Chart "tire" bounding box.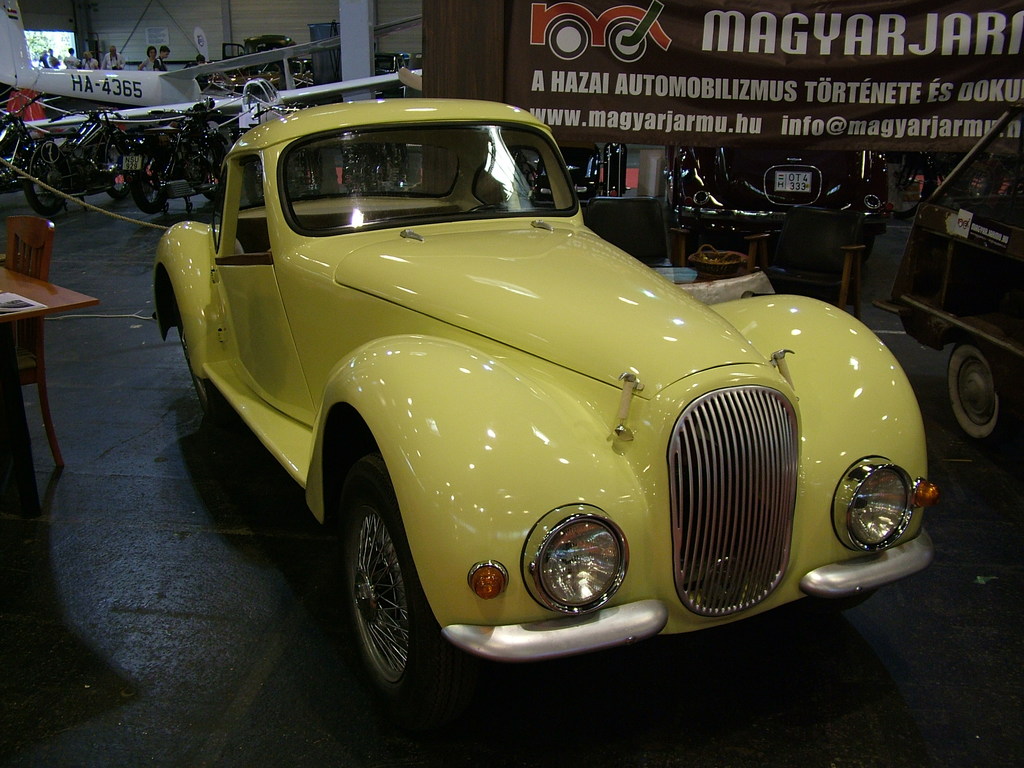
Charted: 175, 286, 250, 436.
